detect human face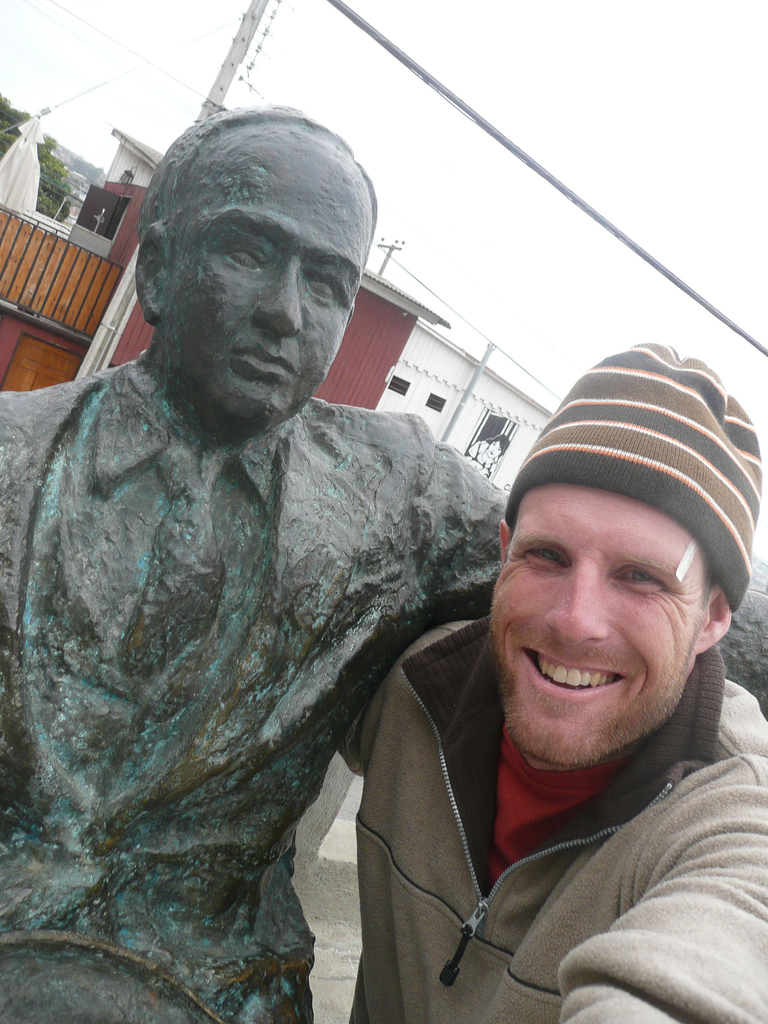
[489, 488, 705, 771]
